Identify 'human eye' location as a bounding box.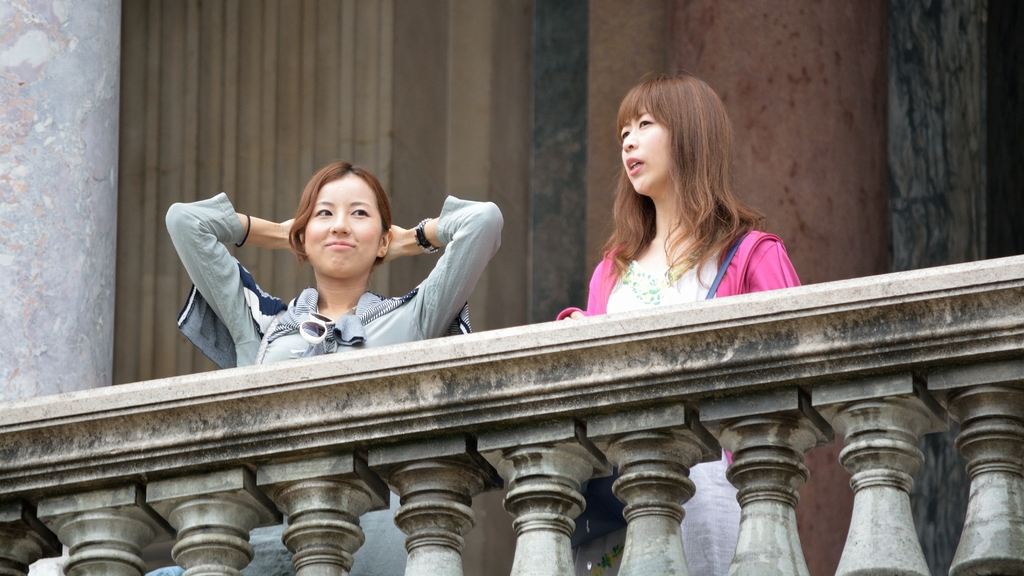
left=312, top=202, right=334, bottom=224.
